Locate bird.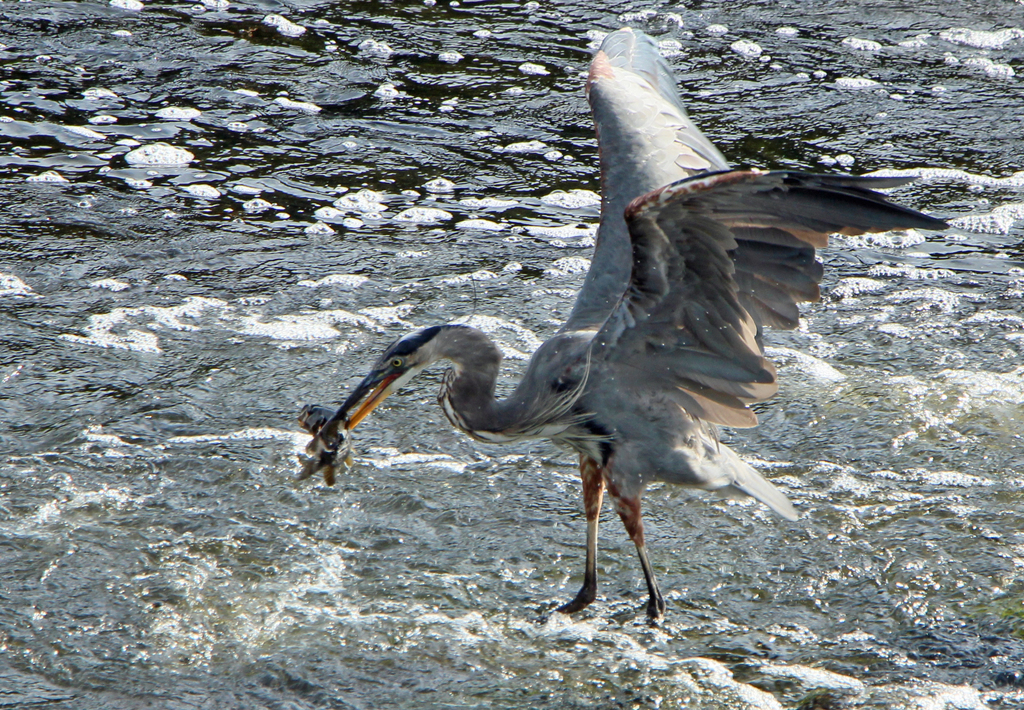
Bounding box: region(292, 26, 972, 633).
